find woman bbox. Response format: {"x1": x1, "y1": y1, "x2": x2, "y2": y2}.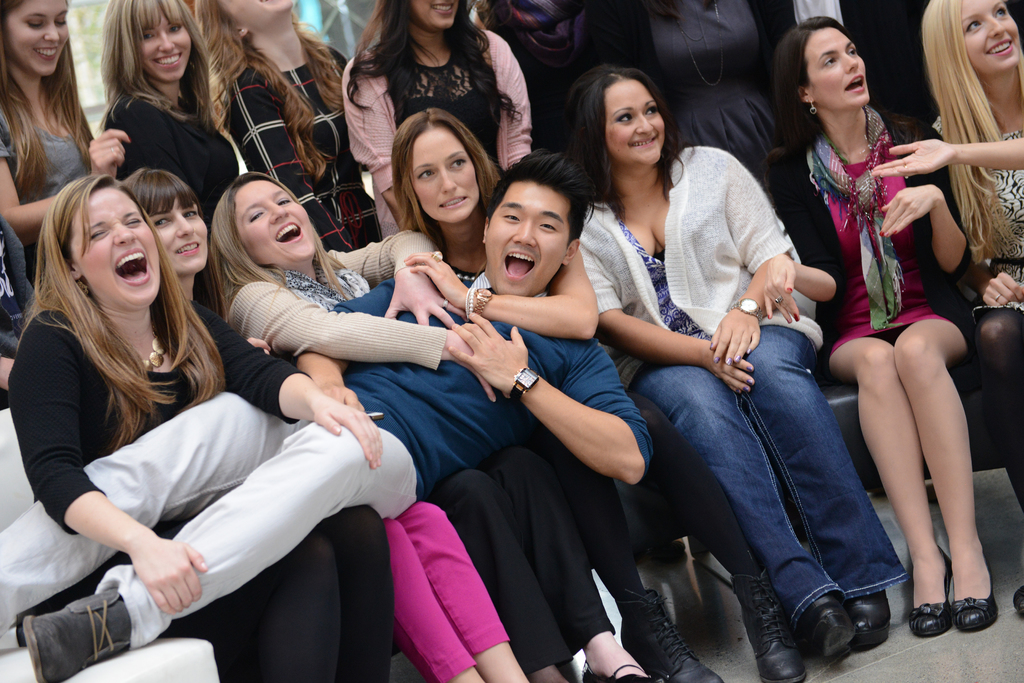
{"x1": 341, "y1": 0, "x2": 535, "y2": 235}.
